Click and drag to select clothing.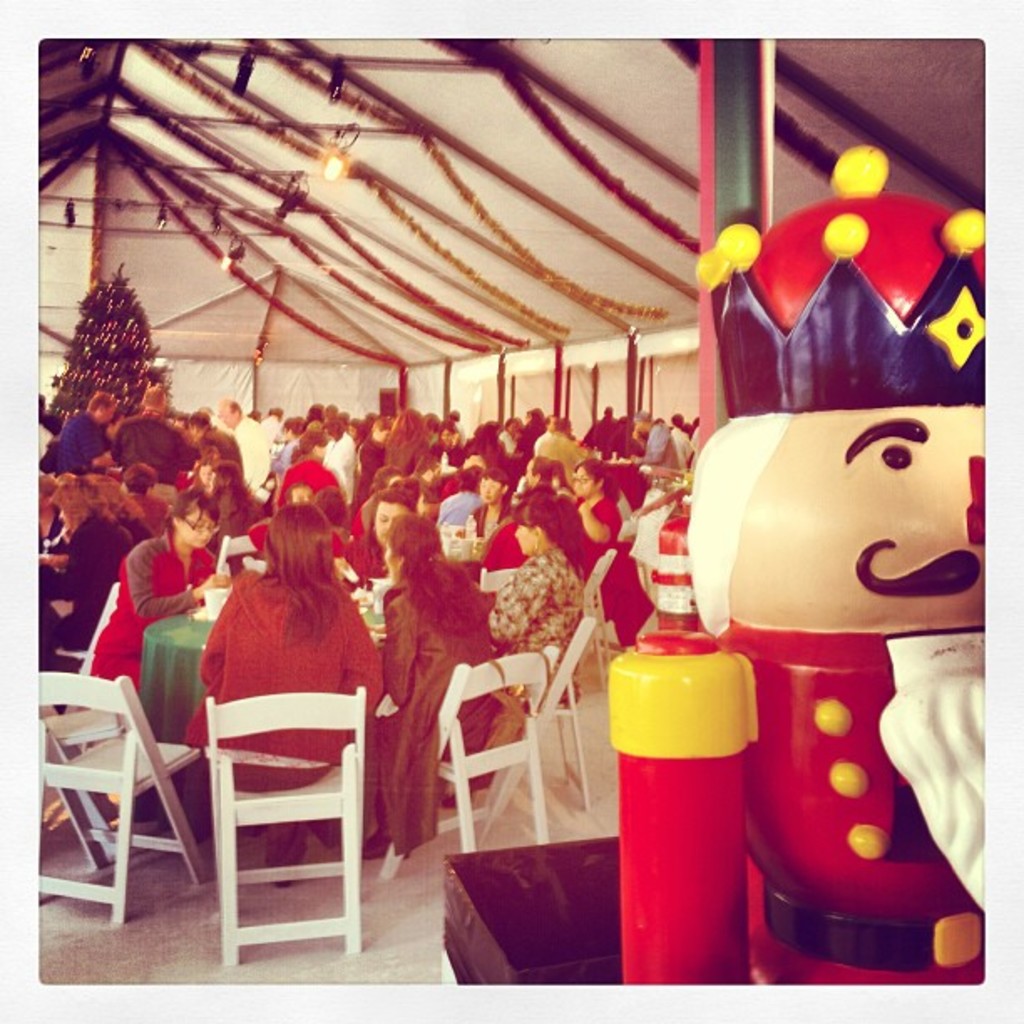
Selection: {"x1": 184, "y1": 545, "x2": 387, "y2": 880}.
